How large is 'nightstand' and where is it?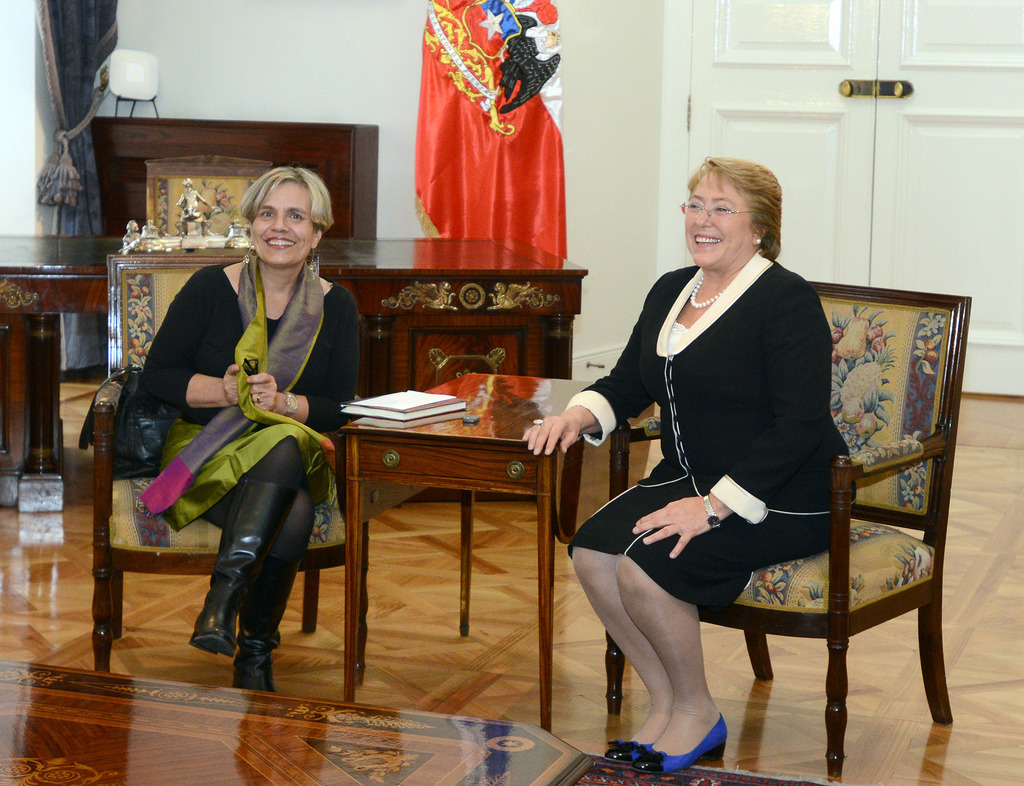
Bounding box: [x1=0, y1=225, x2=595, y2=511].
